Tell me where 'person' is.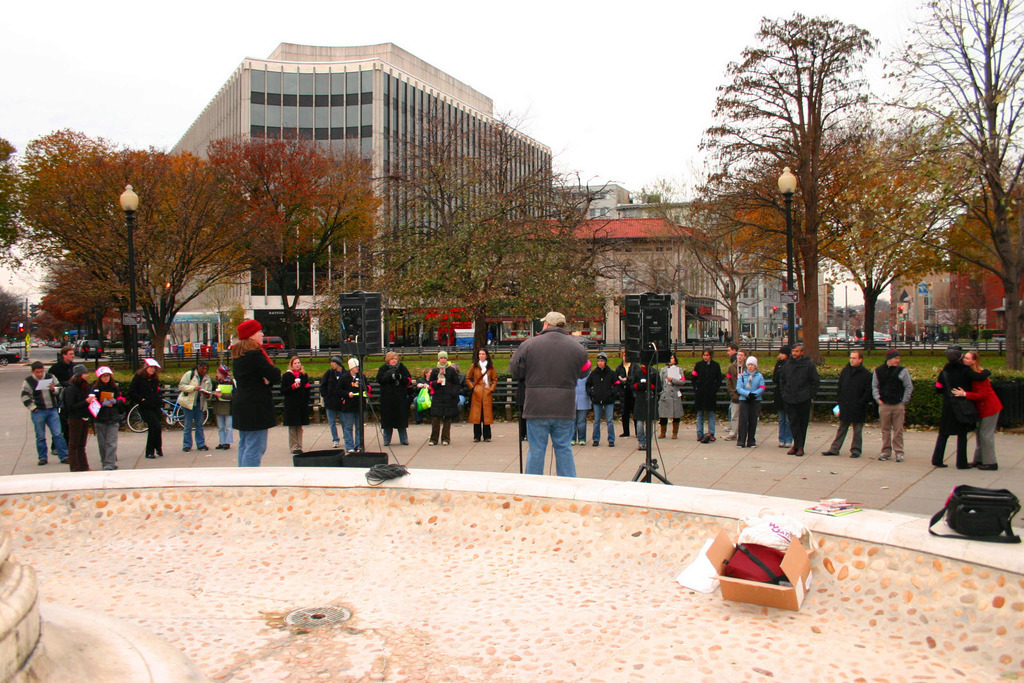
'person' is at bbox=(227, 315, 281, 465).
